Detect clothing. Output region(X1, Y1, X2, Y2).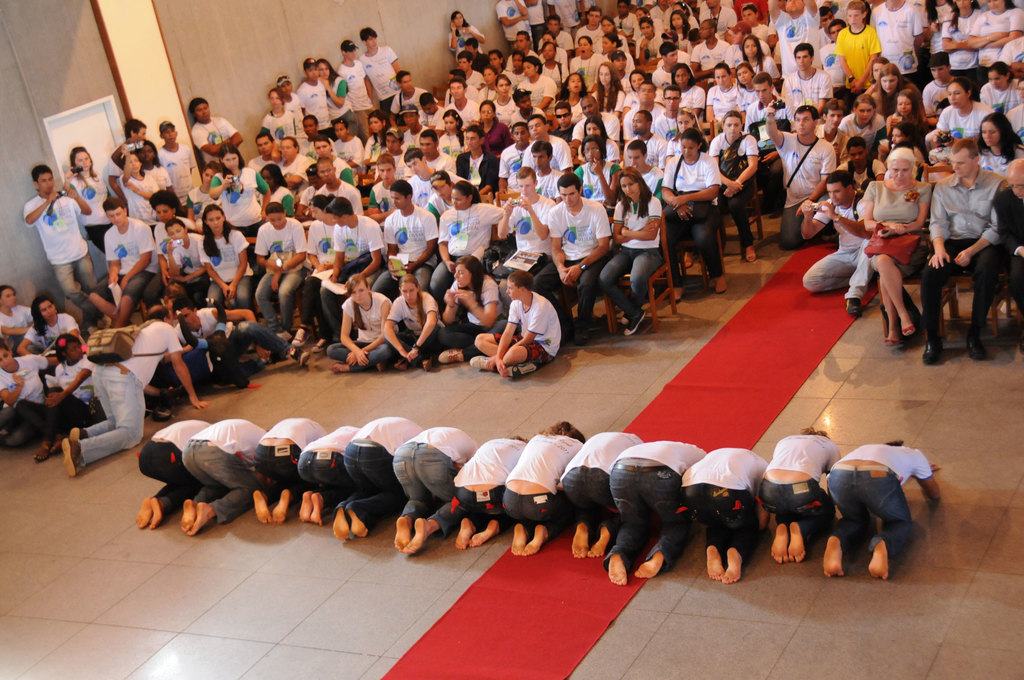
region(837, 109, 888, 159).
